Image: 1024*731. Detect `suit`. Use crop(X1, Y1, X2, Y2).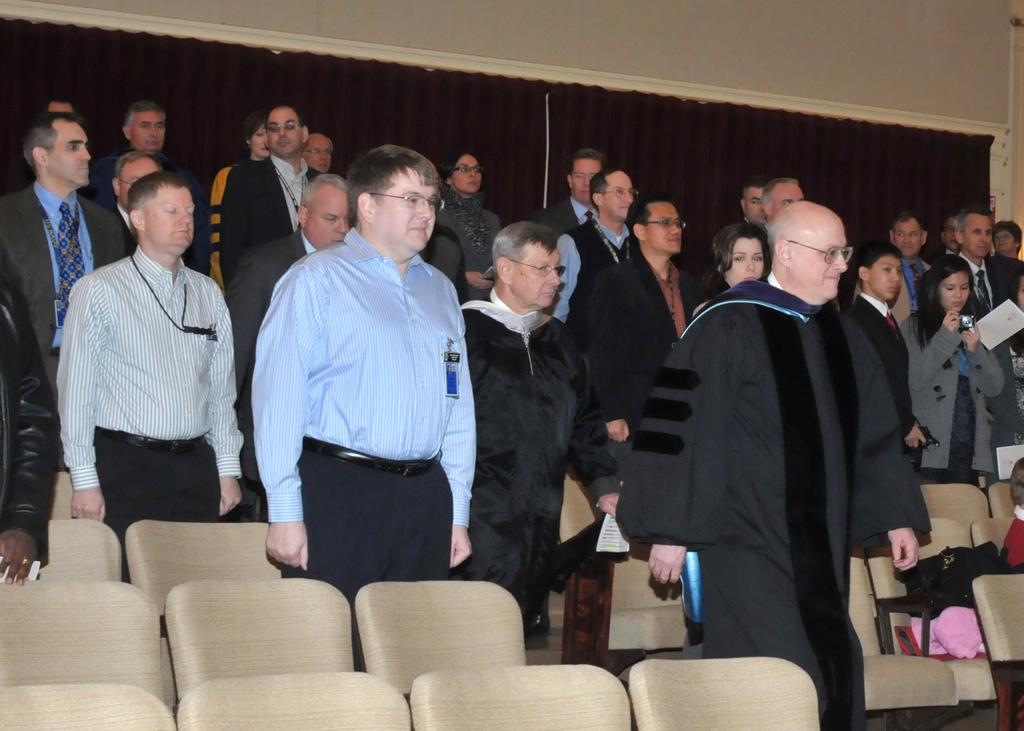
crop(530, 196, 600, 239).
